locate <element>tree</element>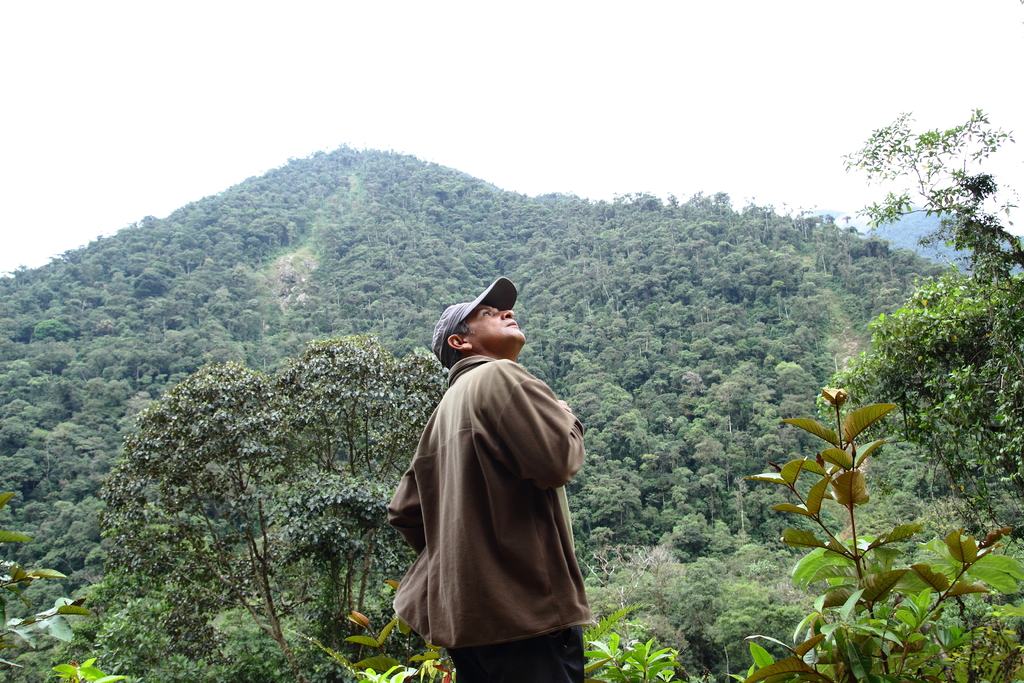
BBox(767, 135, 1023, 604)
